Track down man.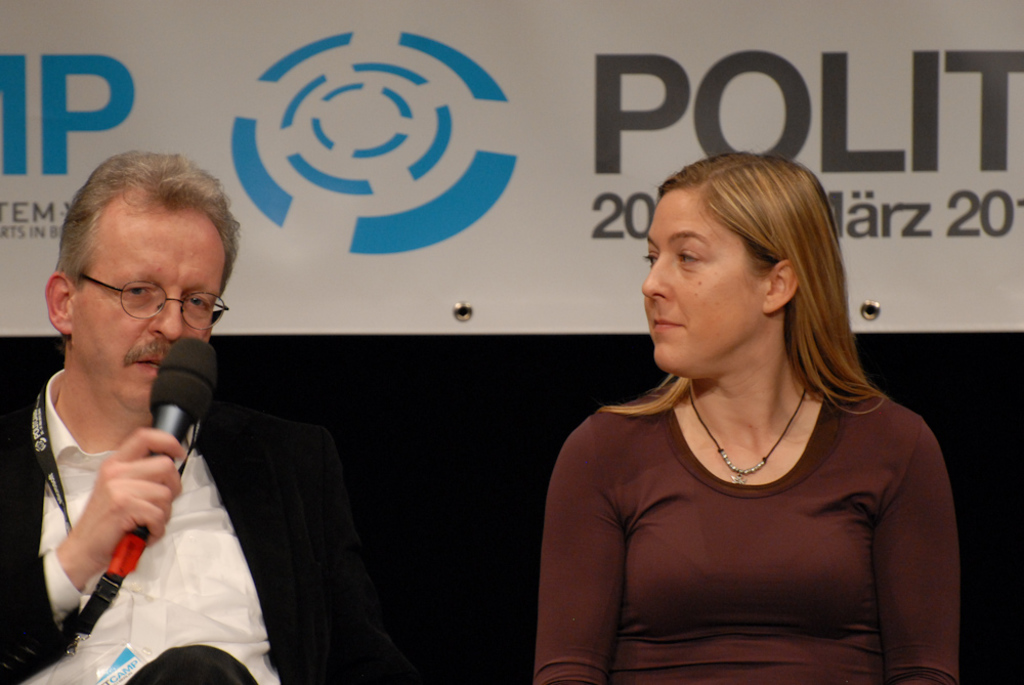
Tracked to (0,148,422,684).
